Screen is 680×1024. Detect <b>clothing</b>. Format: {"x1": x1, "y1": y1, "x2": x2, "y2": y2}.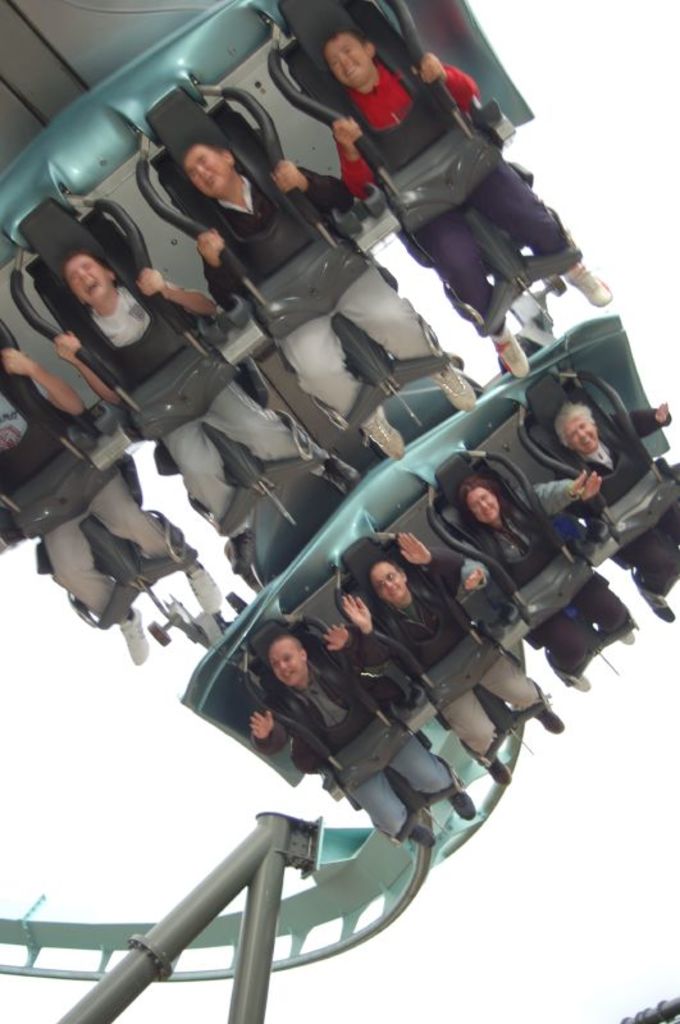
{"x1": 327, "y1": 56, "x2": 587, "y2": 323}.
